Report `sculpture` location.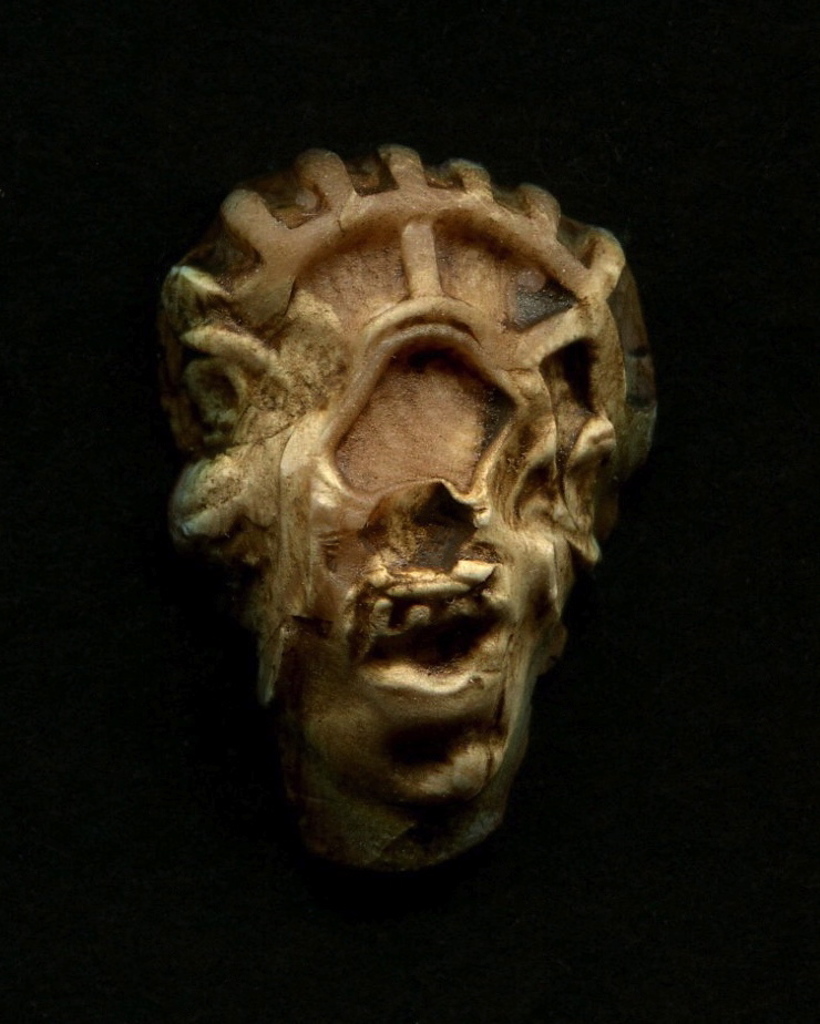
Report: box(165, 166, 635, 877).
